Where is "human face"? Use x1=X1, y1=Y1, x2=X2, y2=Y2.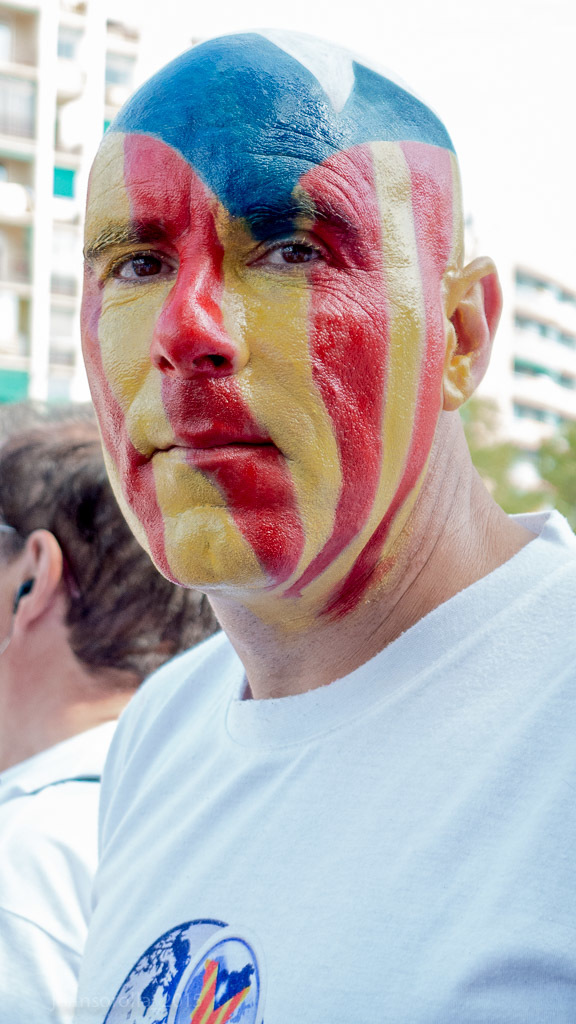
x1=82, y1=60, x2=434, y2=574.
